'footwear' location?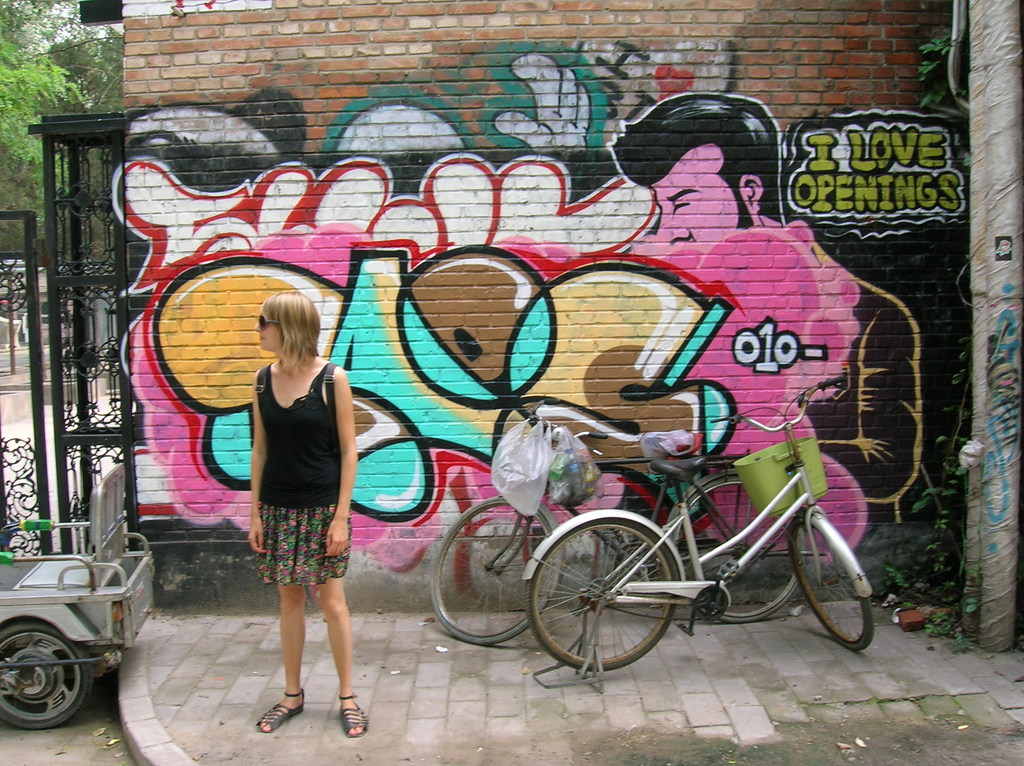
<bbox>259, 685, 307, 734</bbox>
